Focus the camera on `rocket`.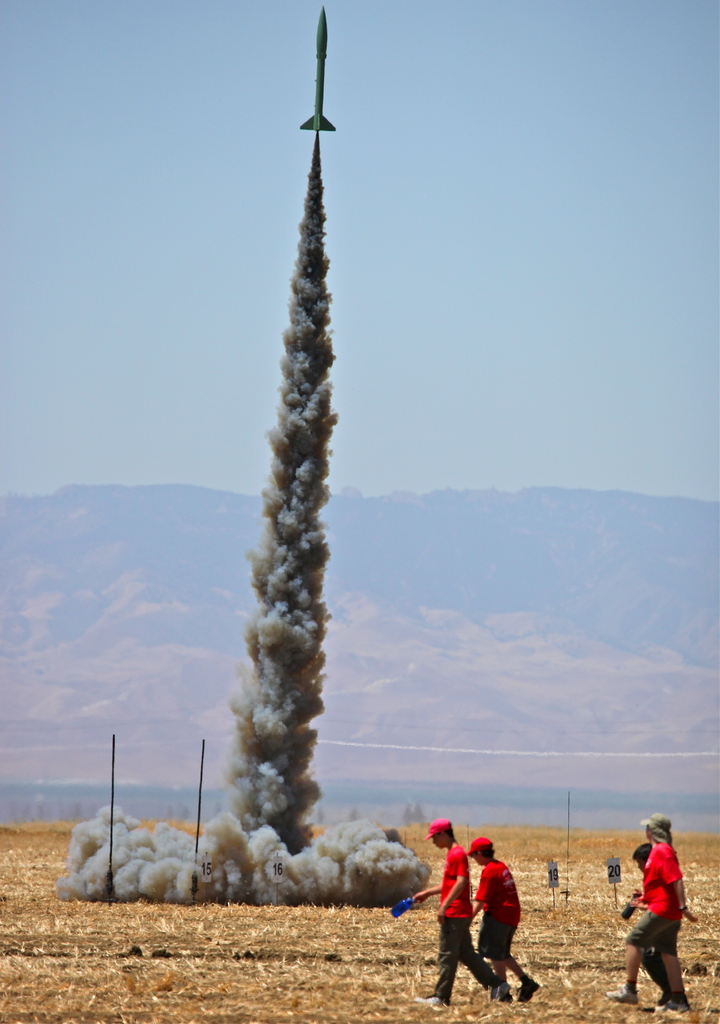
Focus region: rect(300, 4, 331, 132).
